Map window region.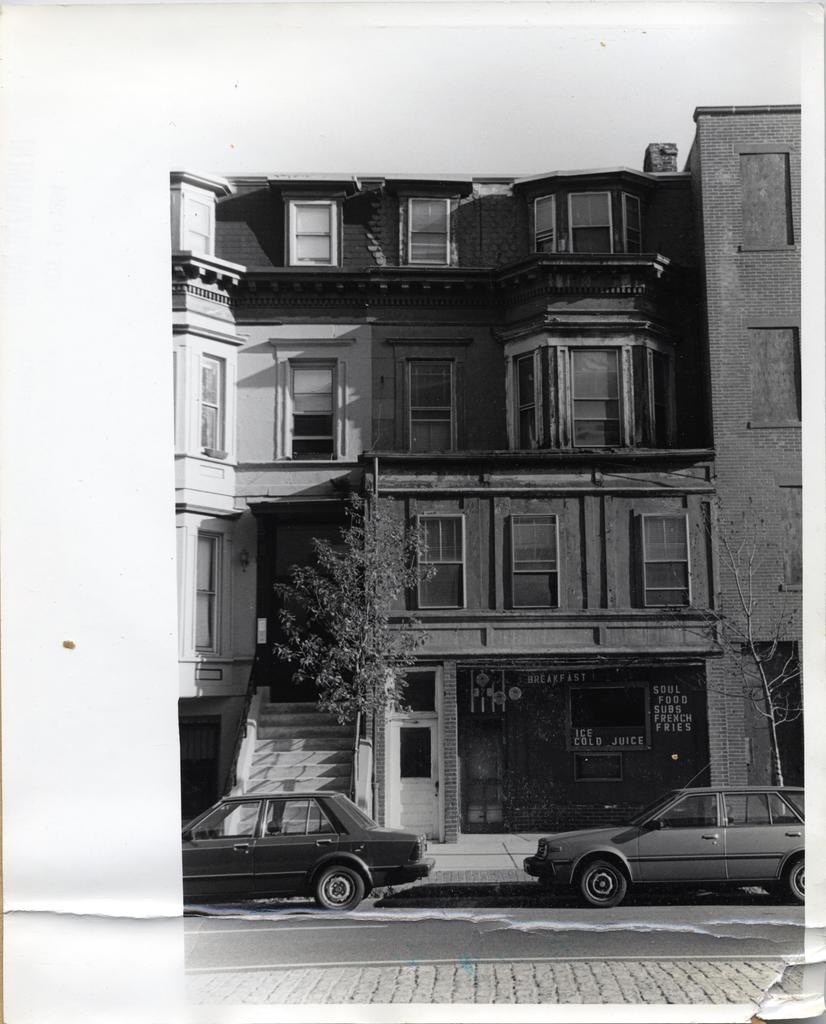
Mapped to rect(291, 357, 344, 457).
